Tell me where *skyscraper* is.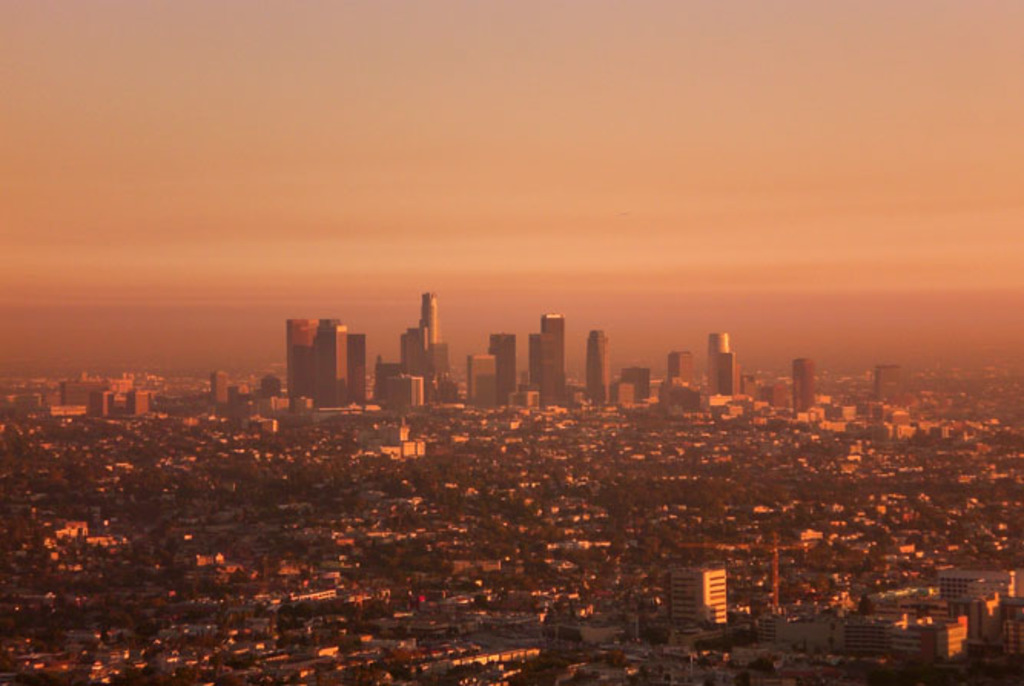
*skyscraper* is at left=586, top=331, right=611, bottom=413.
